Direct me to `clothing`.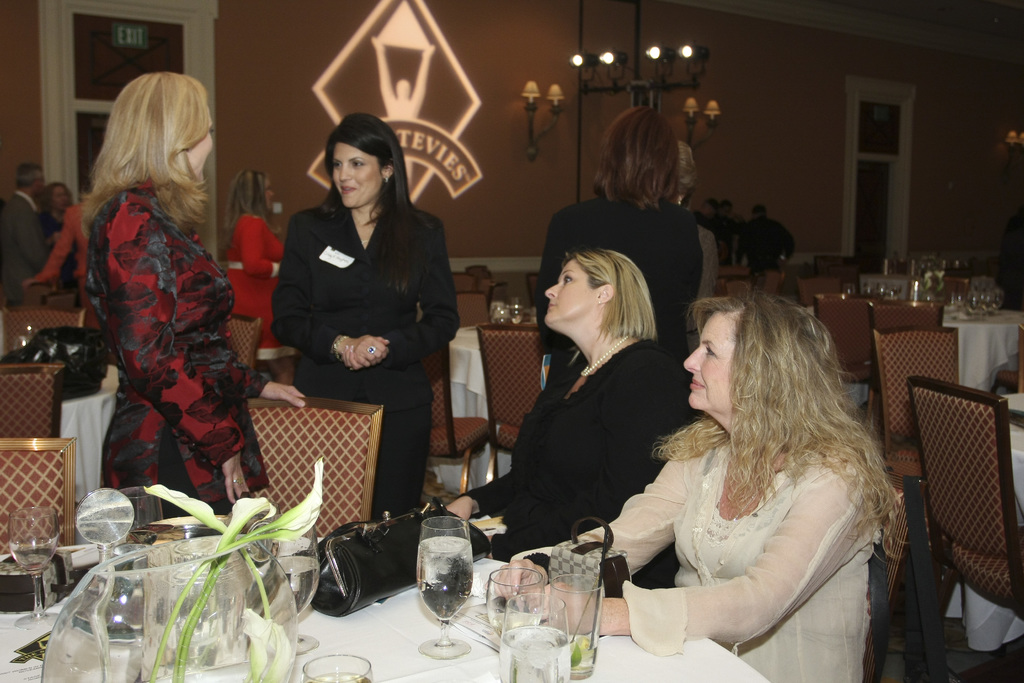
Direction: crop(513, 432, 893, 682).
